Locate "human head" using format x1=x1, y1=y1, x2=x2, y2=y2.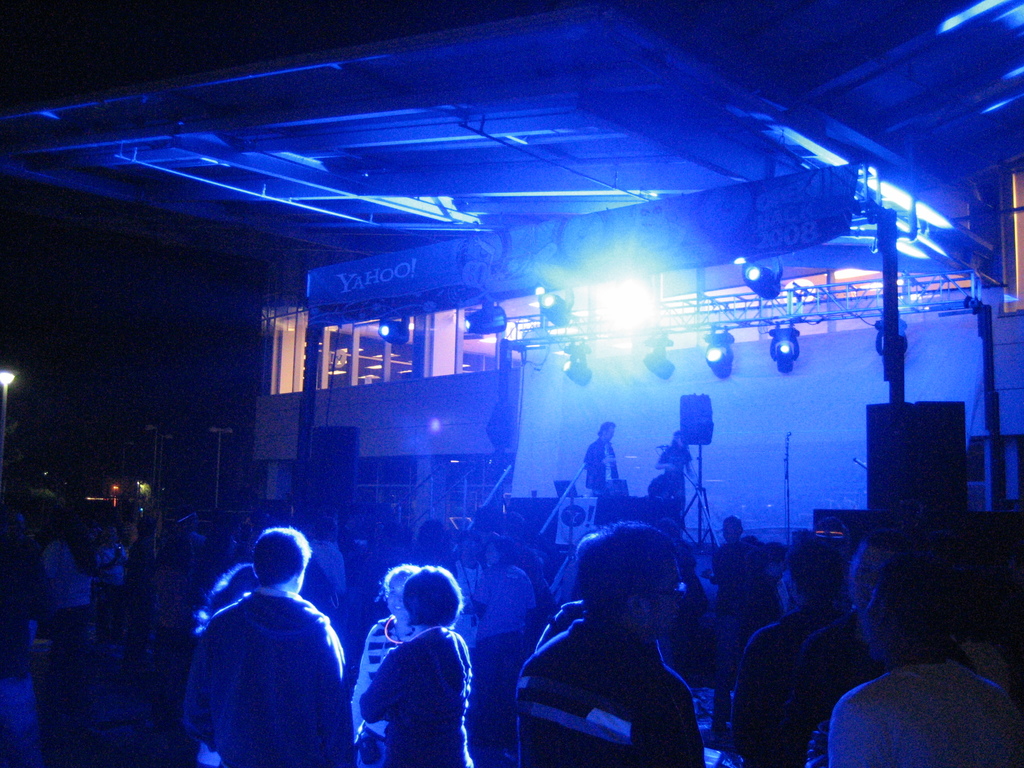
x1=381, y1=563, x2=413, y2=621.
